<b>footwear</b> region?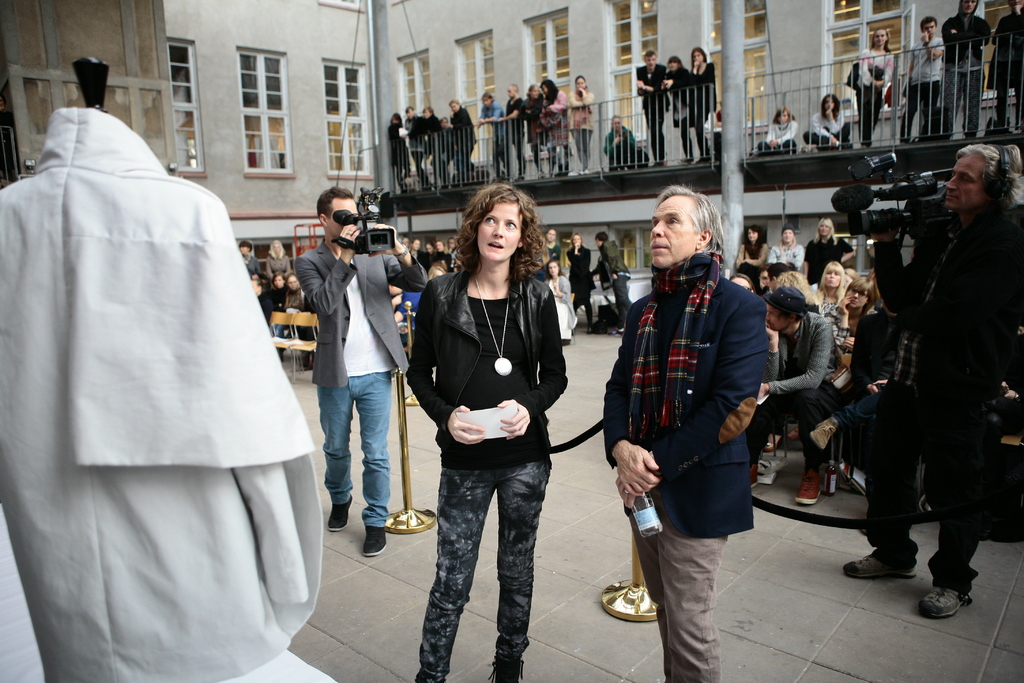
bbox(915, 584, 978, 616)
